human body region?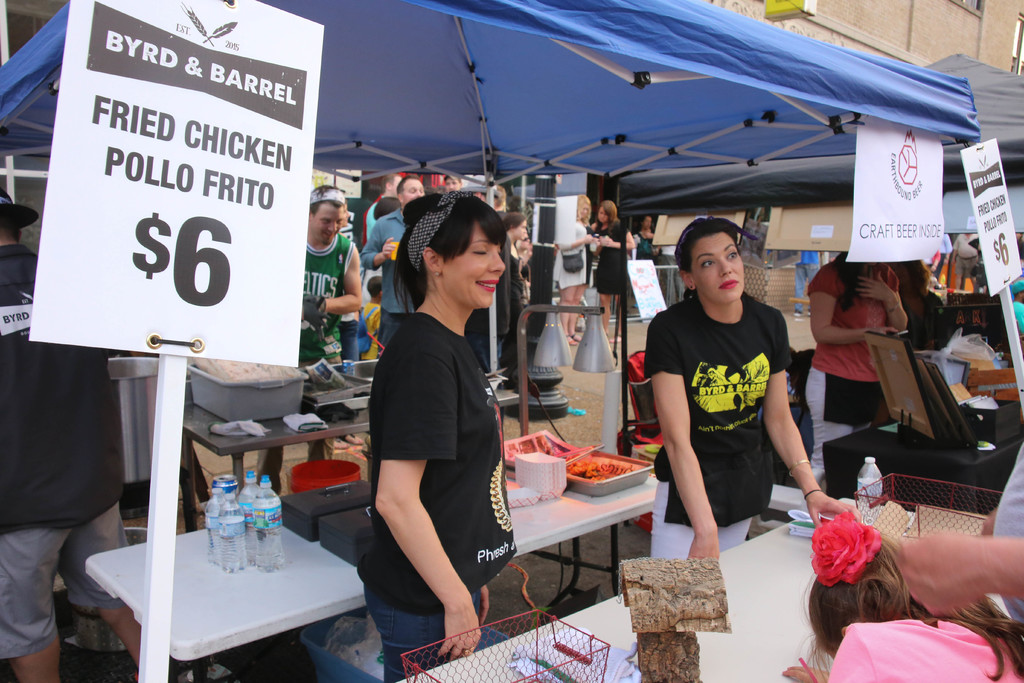
box=[801, 250, 906, 494]
